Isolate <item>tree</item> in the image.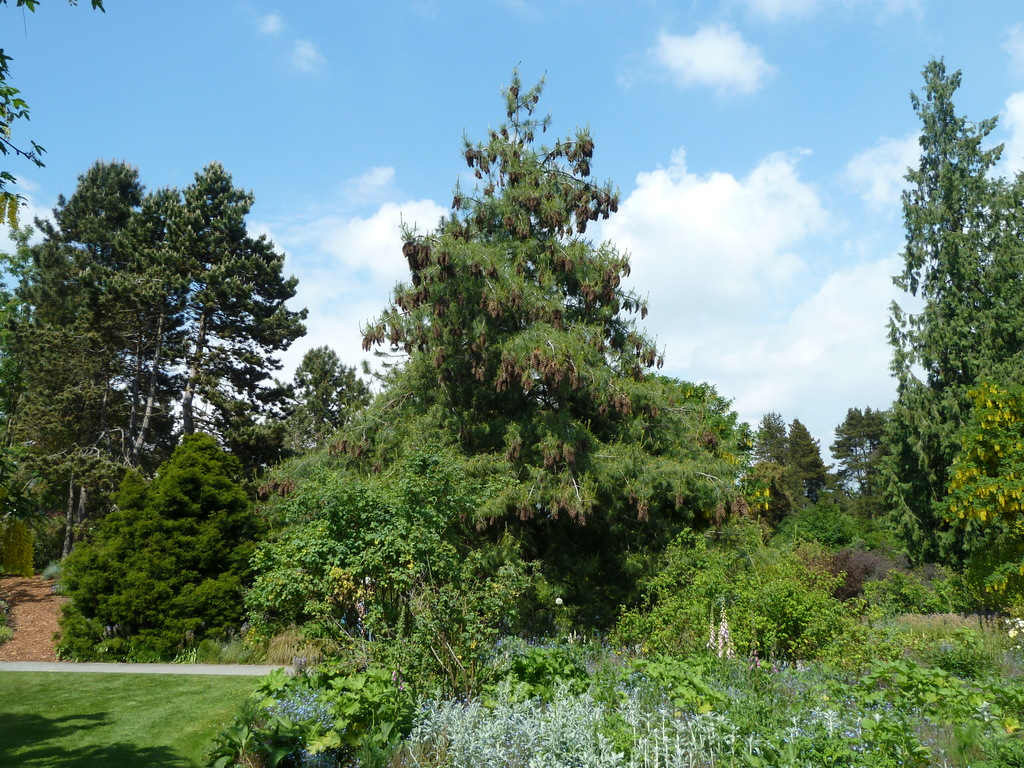
Isolated region: {"x1": 66, "y1": 431, "x2": 262, "y2": 646}.
